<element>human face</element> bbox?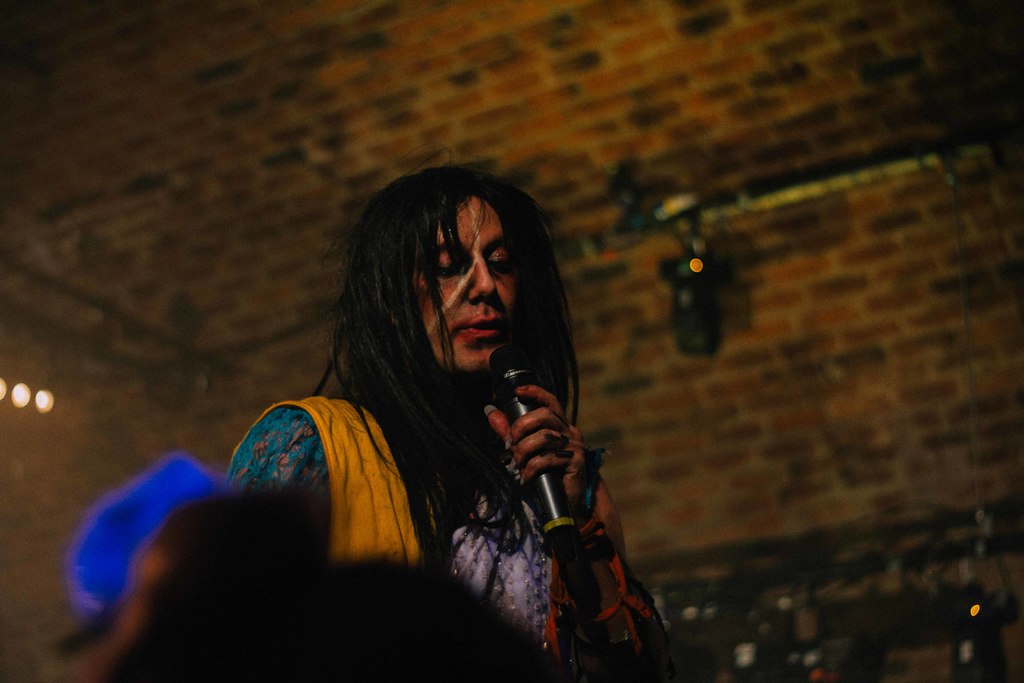
[403,208,563,395]
